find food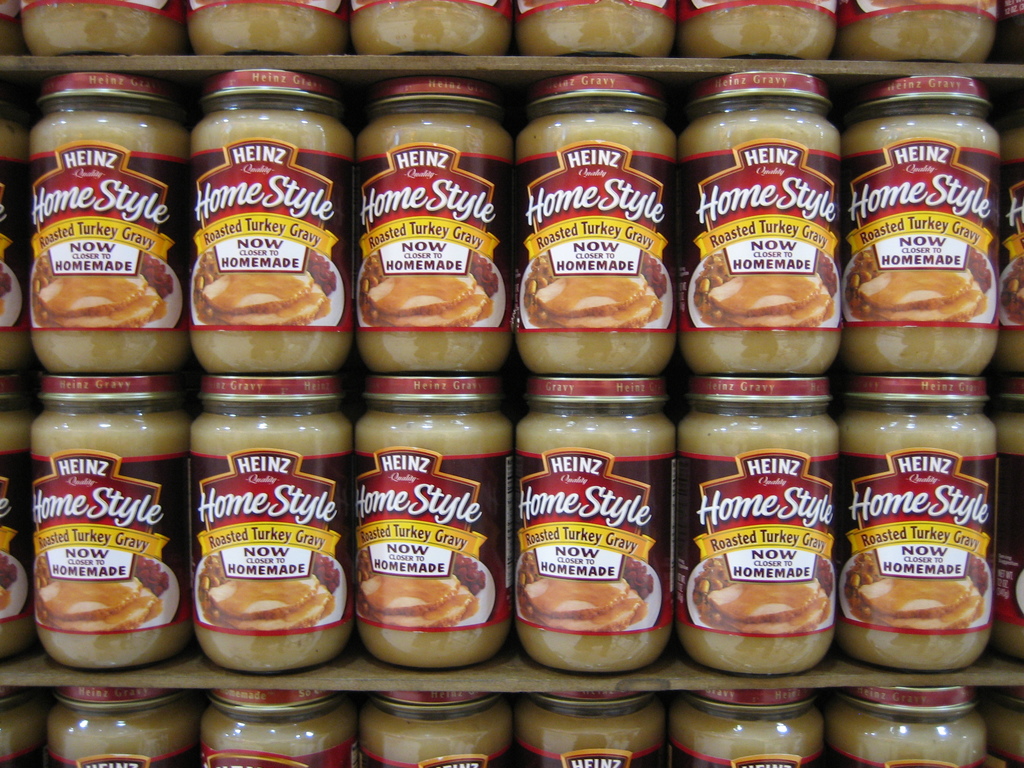
l=0, t=374, r=33, b=666
